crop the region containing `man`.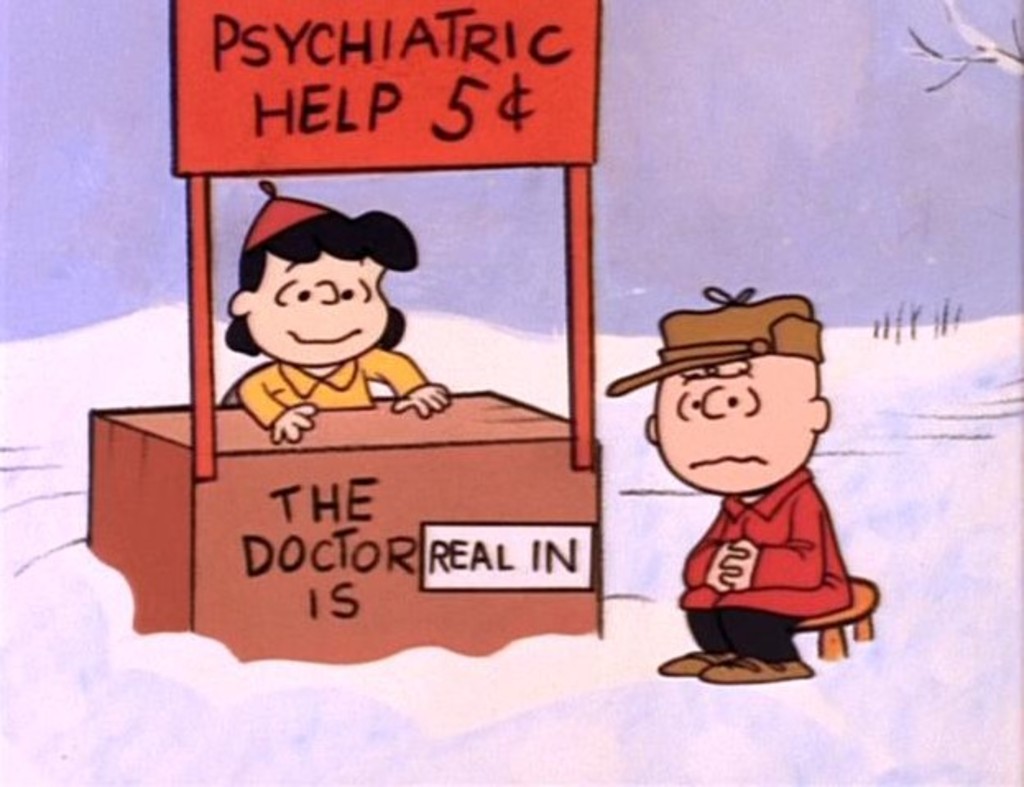
Crop region: 603 279 851 690.
